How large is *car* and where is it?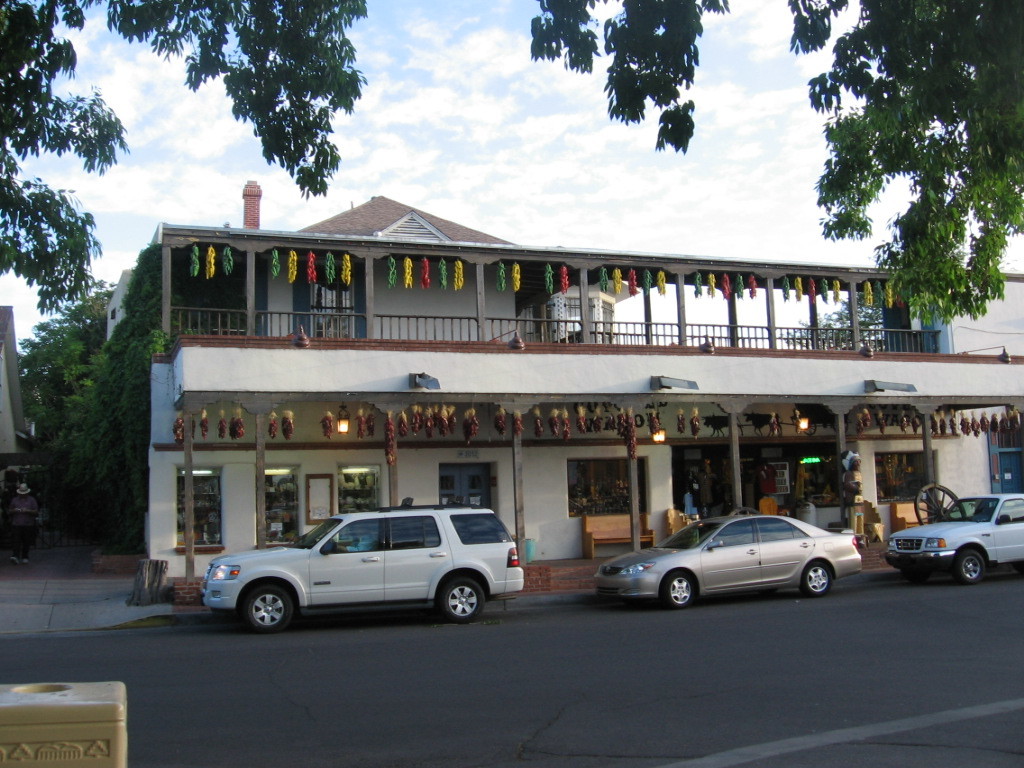
Bounding box: 891:493:1023:590.
